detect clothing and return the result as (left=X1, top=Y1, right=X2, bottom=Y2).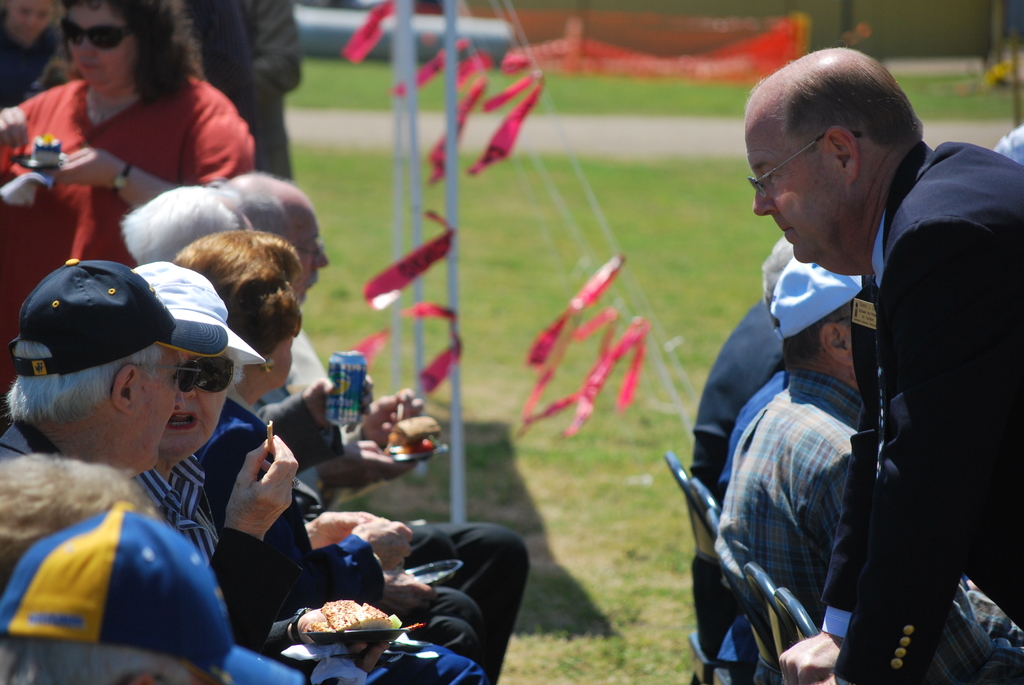
(left=689, top=295, right=786, bottom=661).
